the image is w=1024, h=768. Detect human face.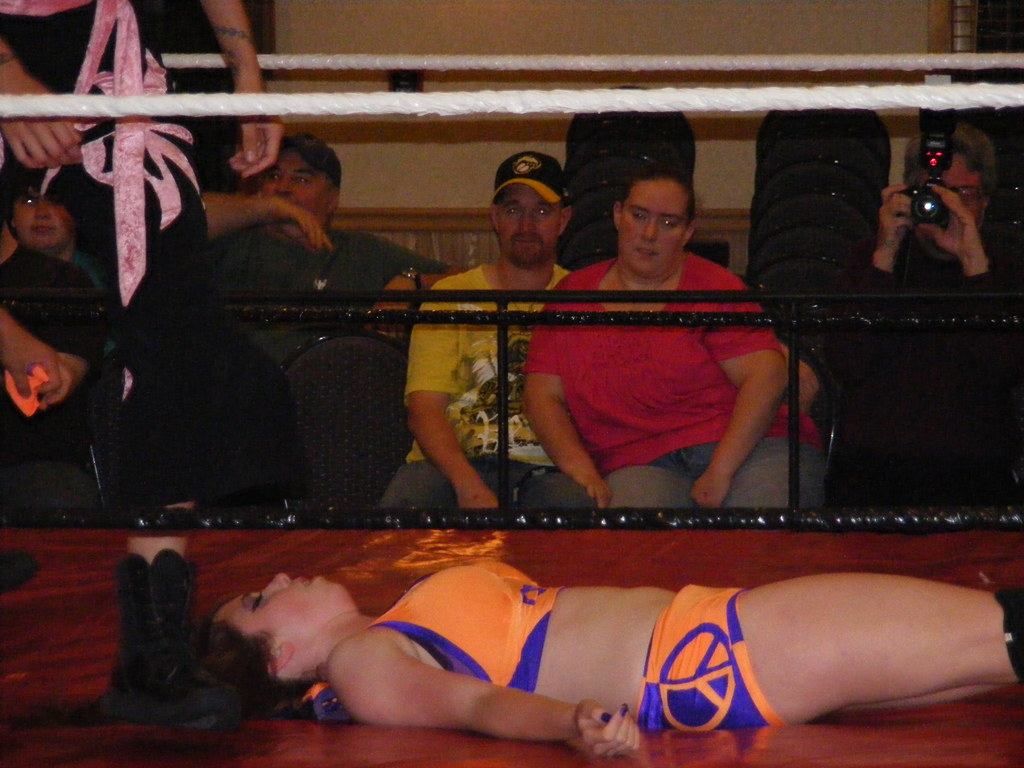
Detection: {"x1": 491, "y1": 183, "x2": 564, "y2": 268}.
